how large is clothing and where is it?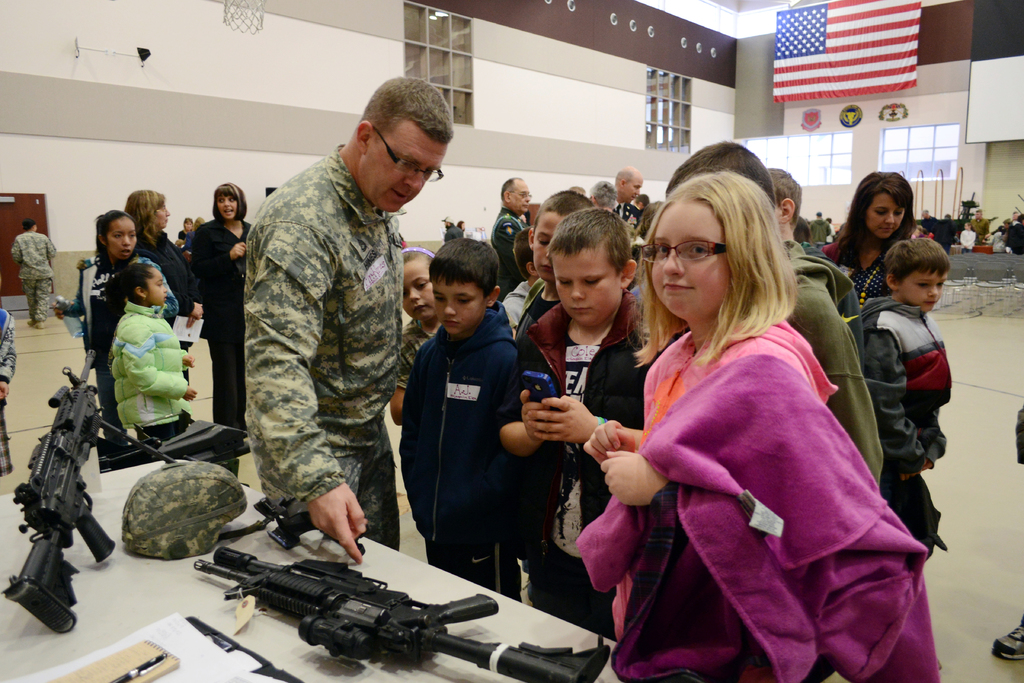
Bounding box: left=826, top=225, right=835, bottom=239.
